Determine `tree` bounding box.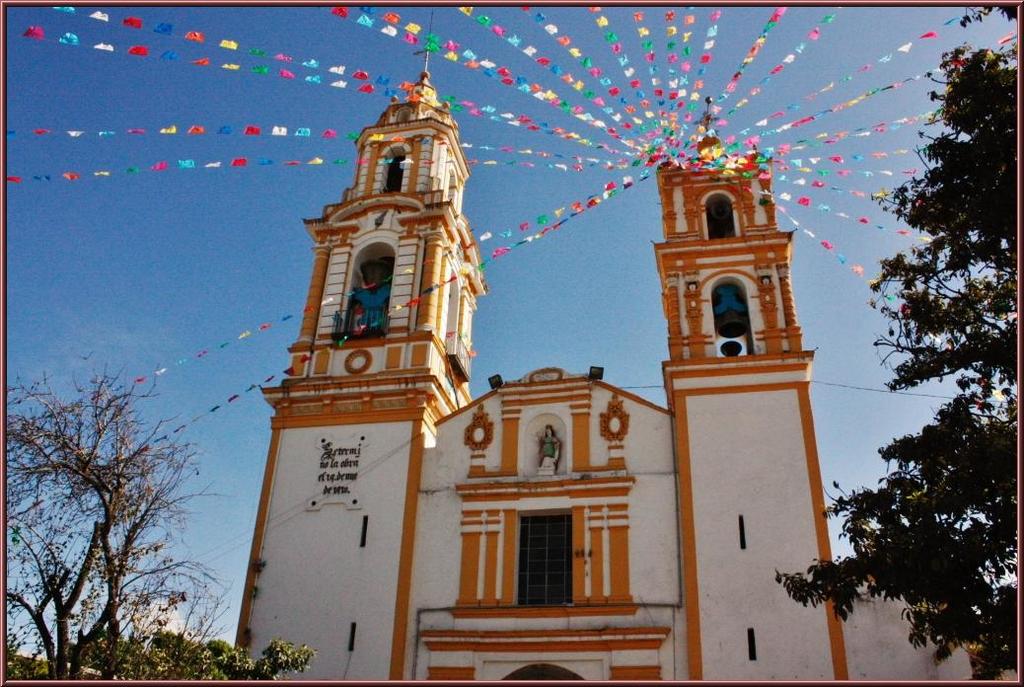
Determined: bbox=(764, 0, 1023, 685).
